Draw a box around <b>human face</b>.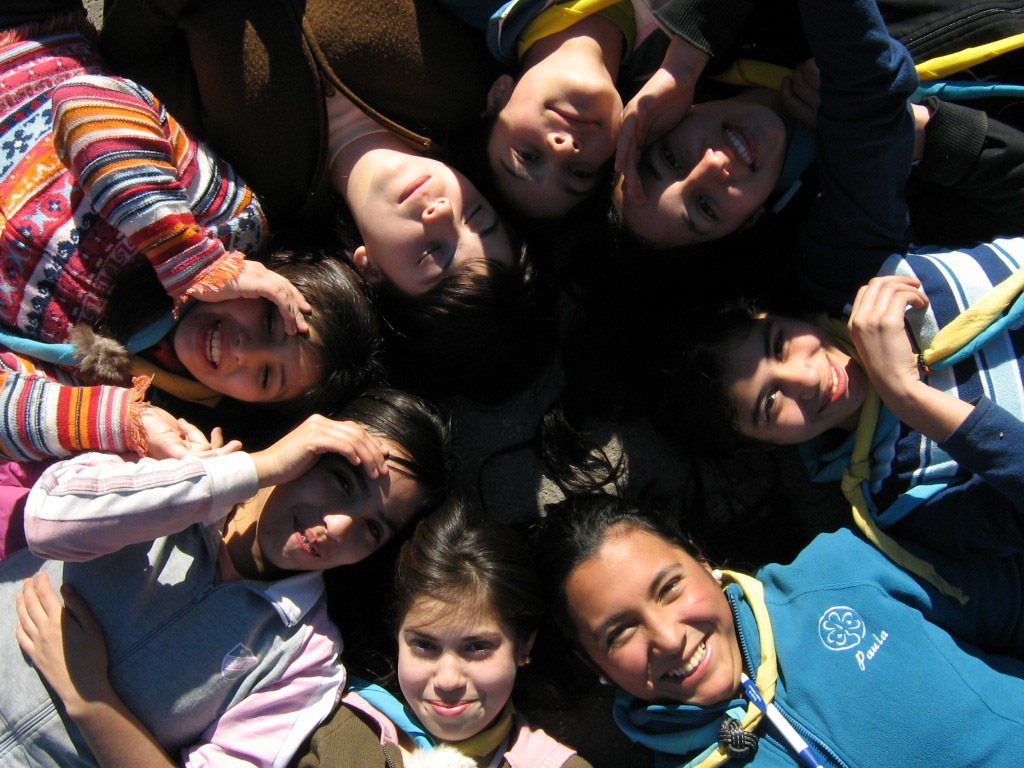
left=719, top=317, right=870, bottom=445.
